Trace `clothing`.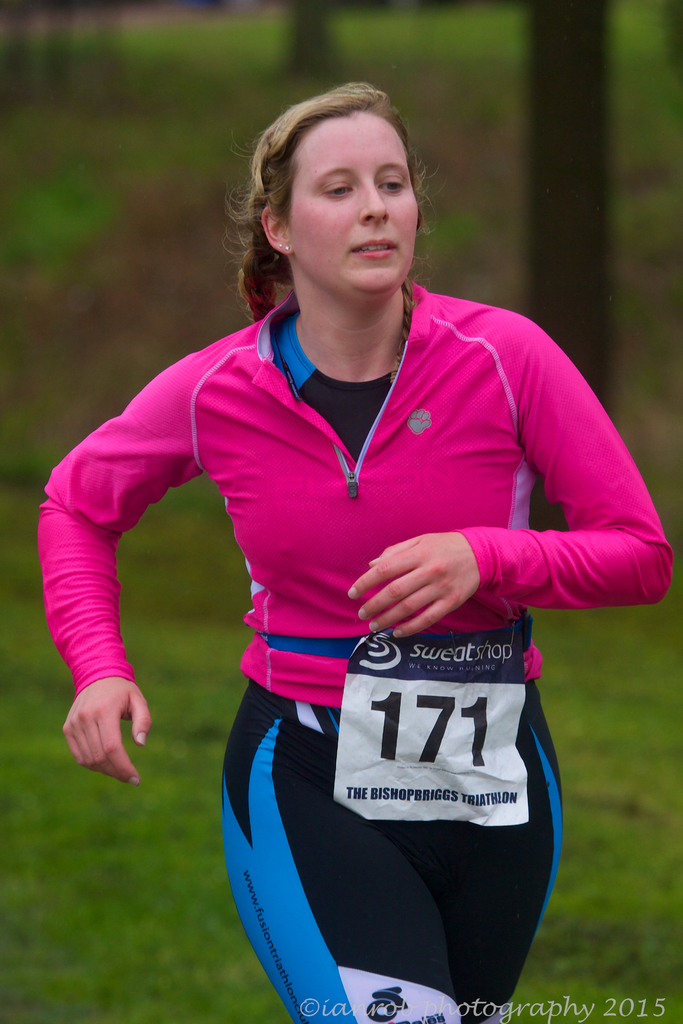
Traced to select_region(38, 279, 676, 1023).
